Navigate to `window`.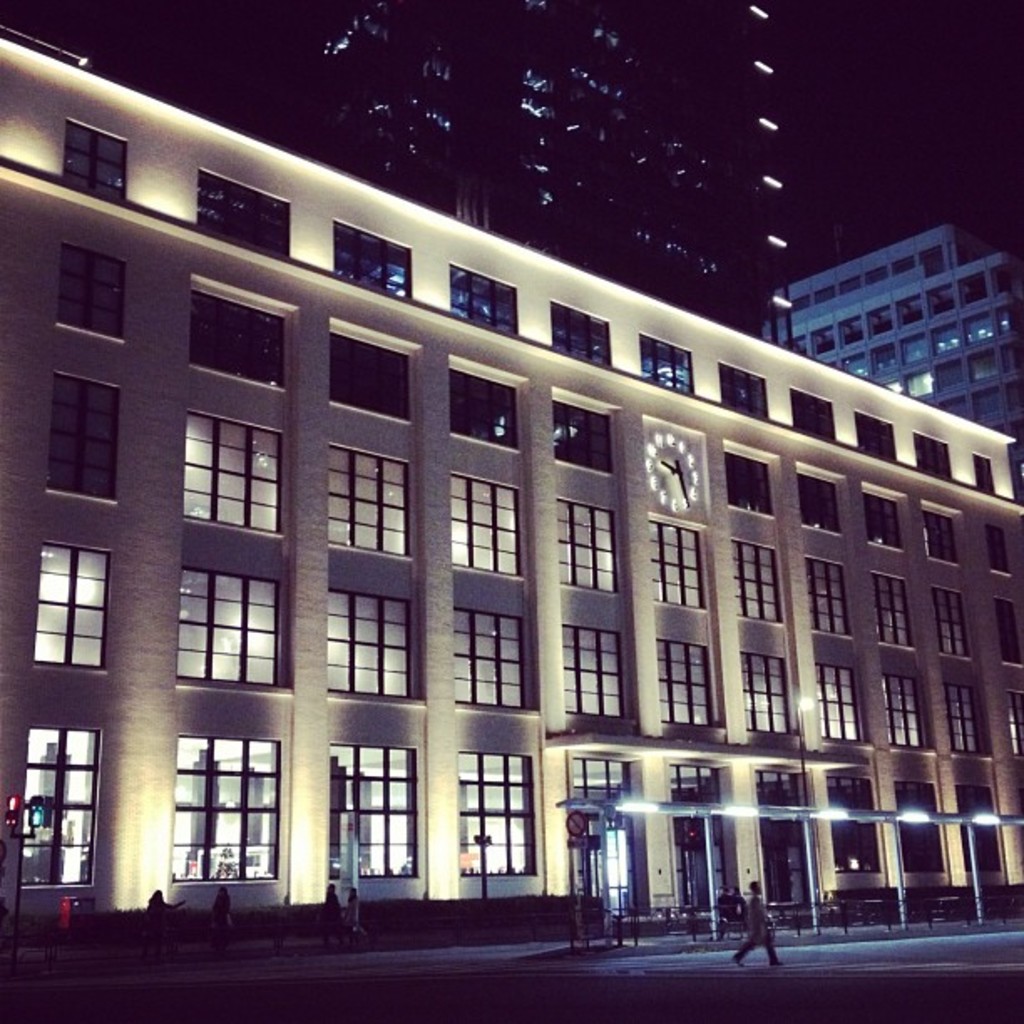
Navigation target: left=812, top=284, right=840, bottom=303.
